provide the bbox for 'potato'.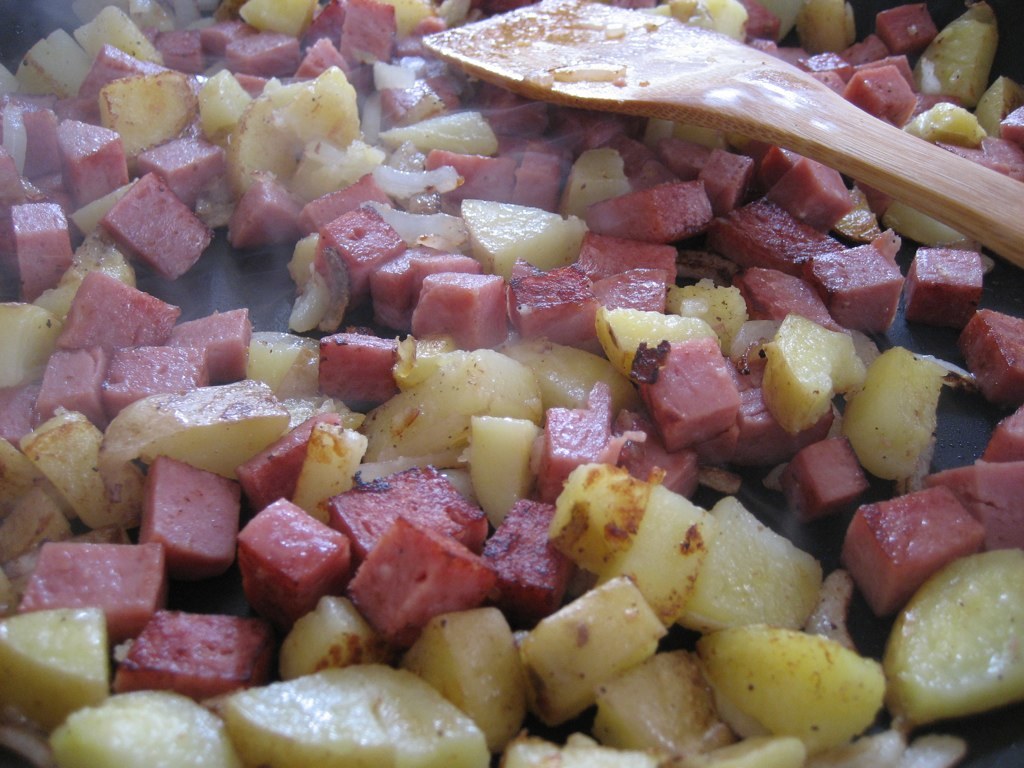
<region>239, 0, 320, 42</region>.
